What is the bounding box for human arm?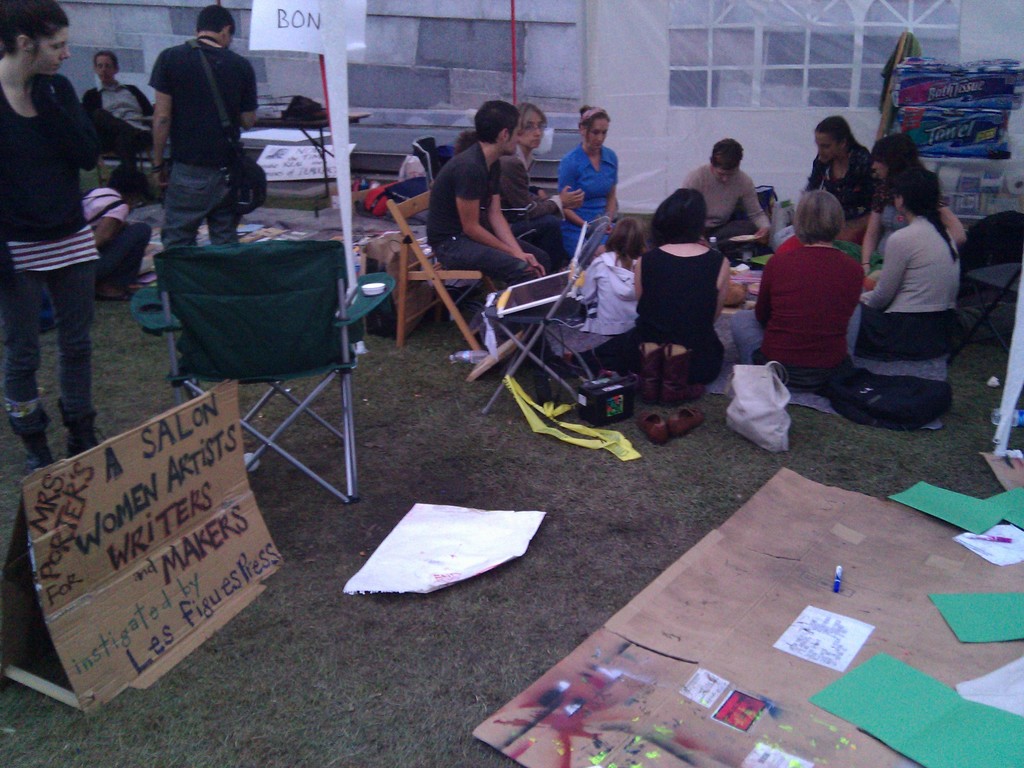
x1=504, y1=155, x2=586, y2=220.
